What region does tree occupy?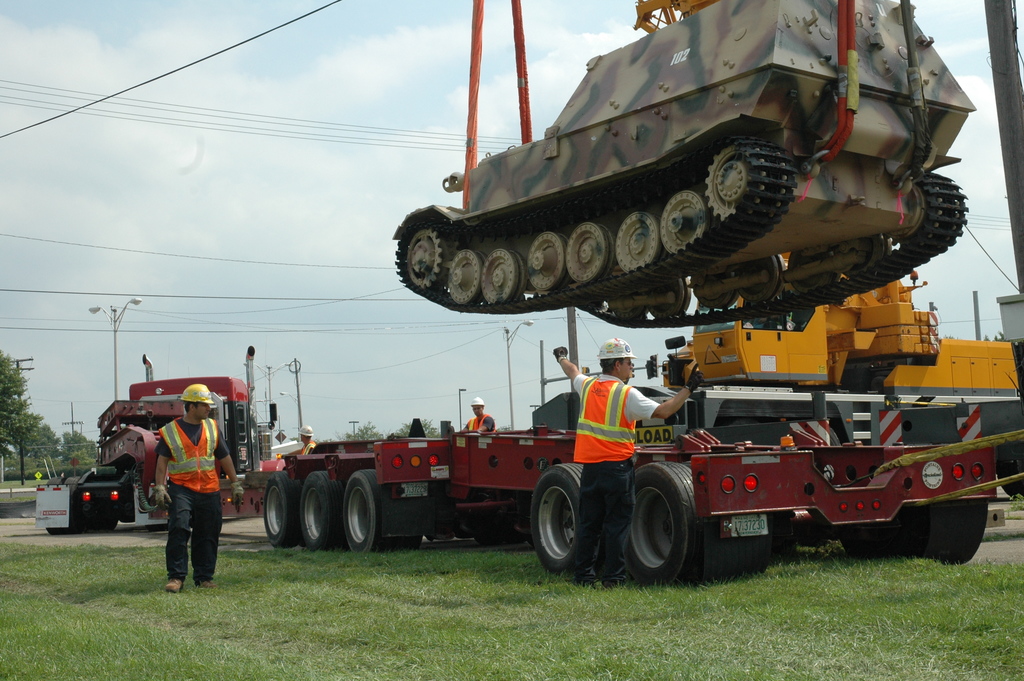
x1=379, y1=409, x2=438, y2=444.
